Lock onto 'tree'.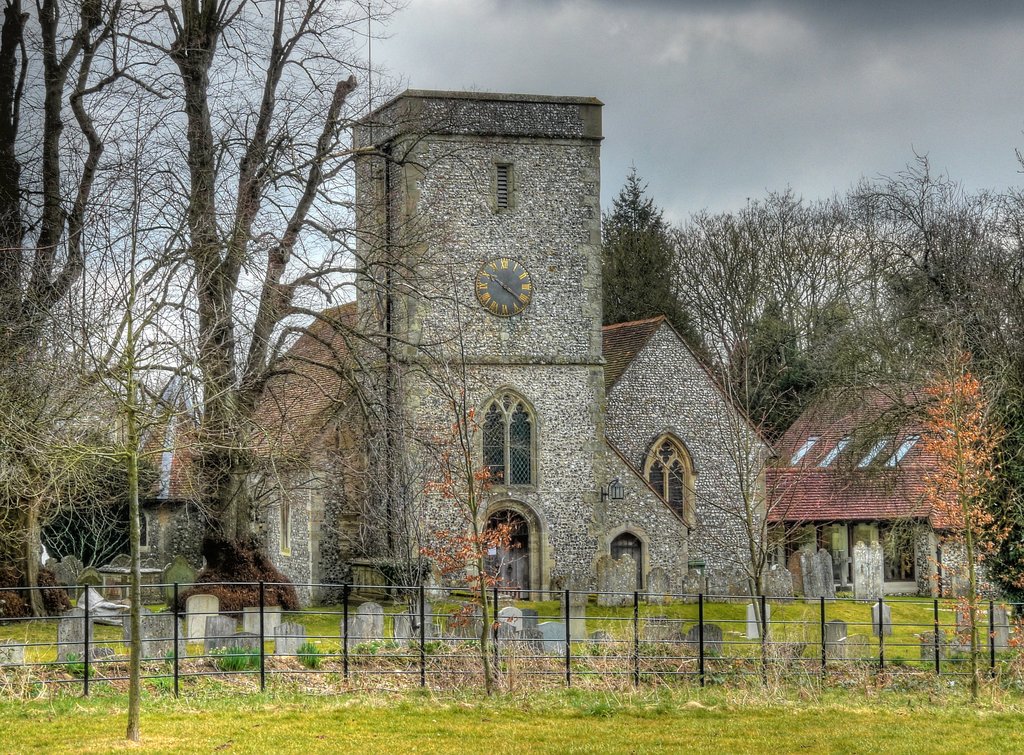
Locked: 598 164 716 367.
